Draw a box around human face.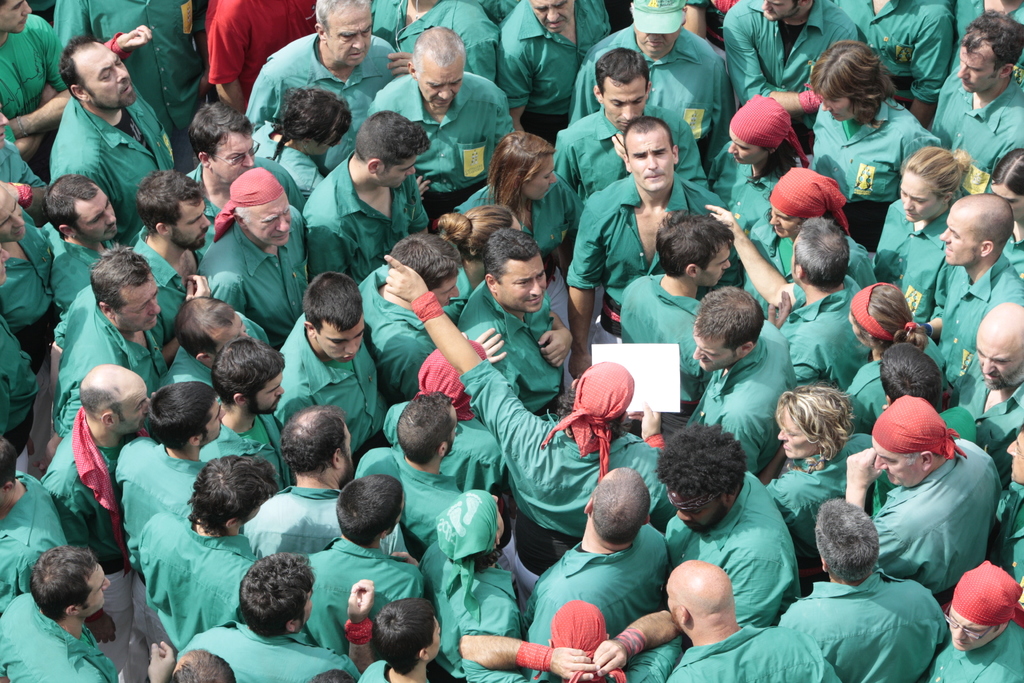
detection(966, 28, 1007, 94).
